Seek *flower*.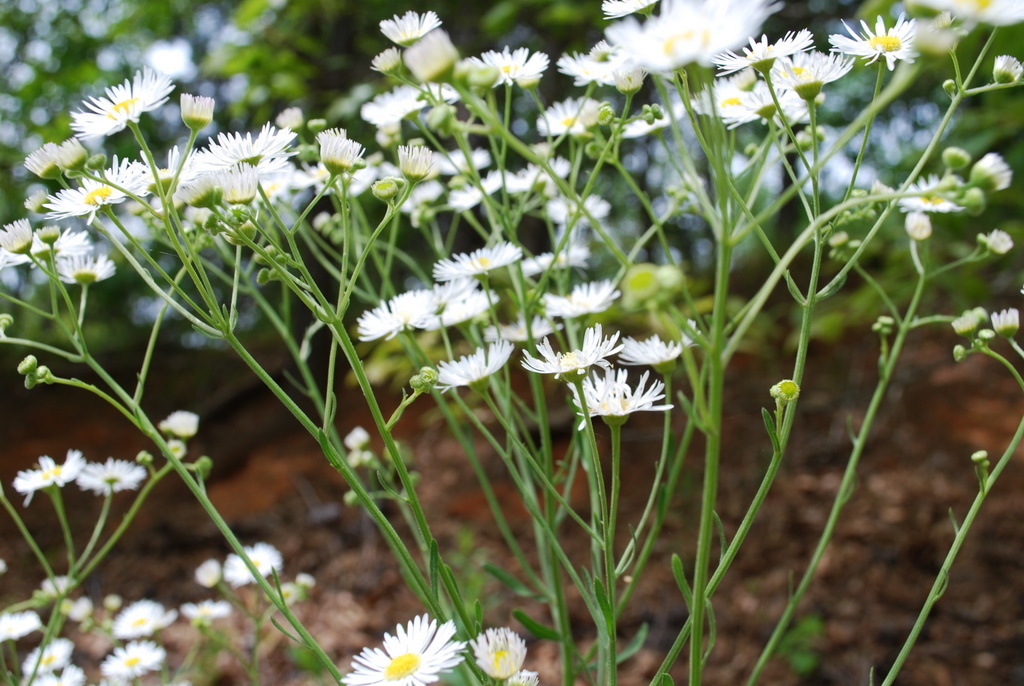
left=0, top=315, right=17, bottom=338.
